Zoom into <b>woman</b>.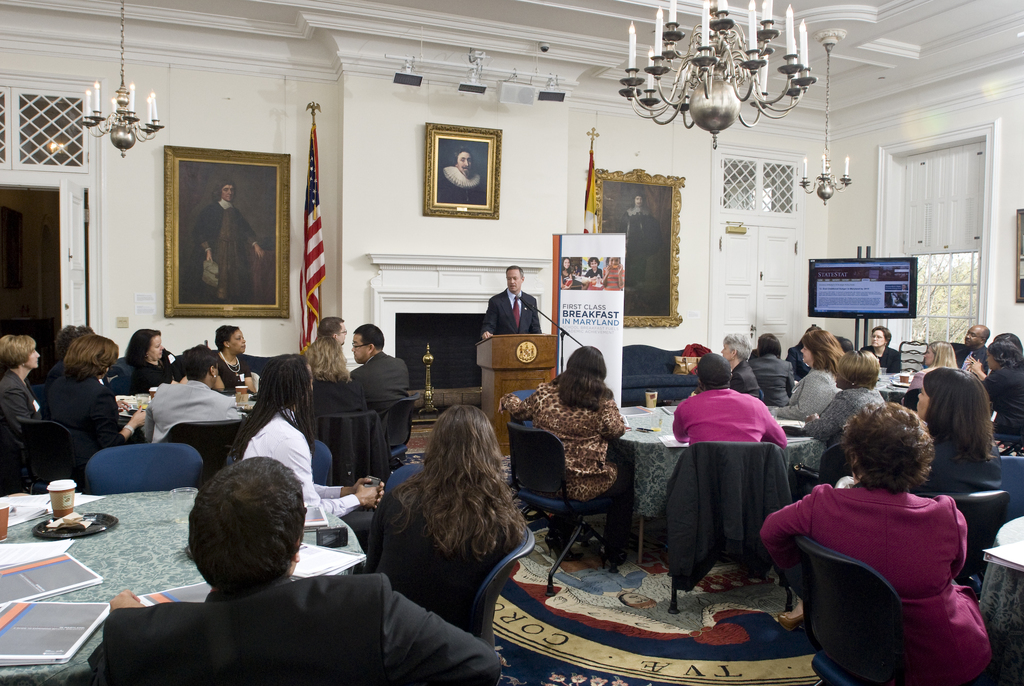
Zoom target: l=45, t=332, r=150, b=480.
